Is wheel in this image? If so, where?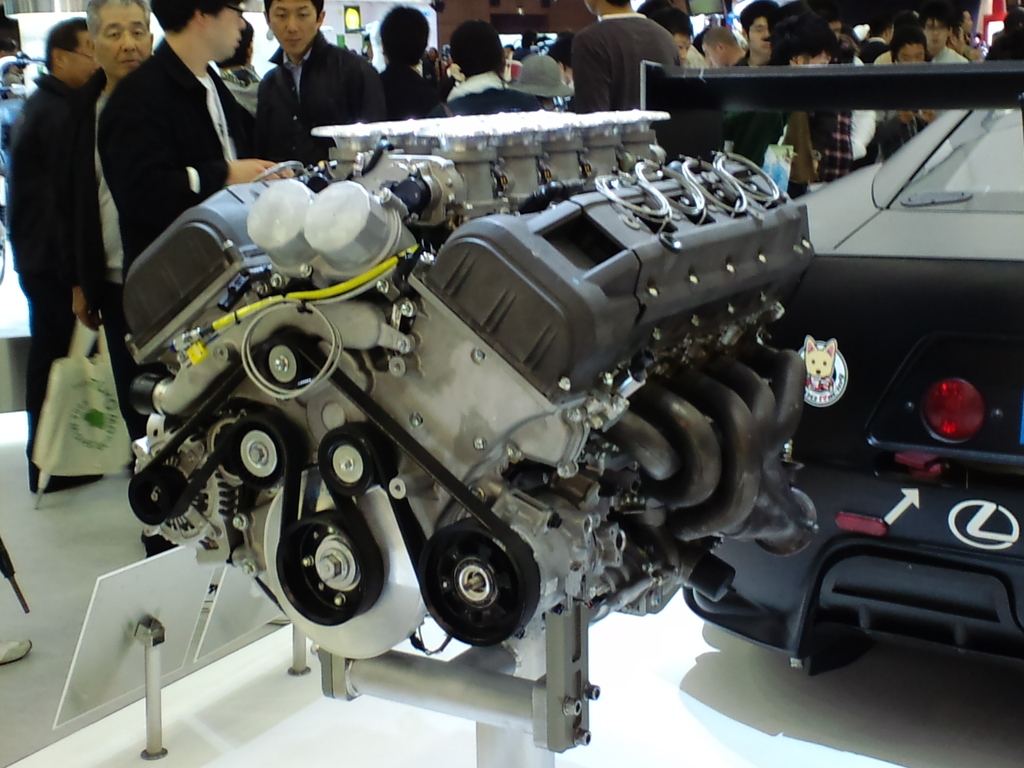
Yes, at 414 529 538 668.
